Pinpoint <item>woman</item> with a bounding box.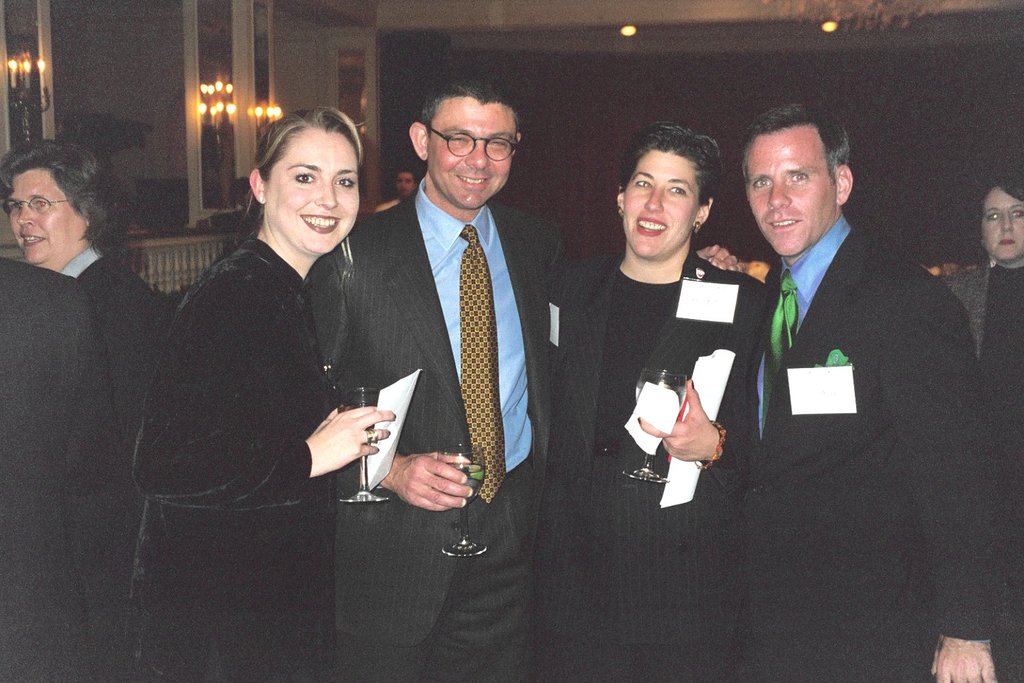
(left=939, top=178, right=1023, bottom=402).
